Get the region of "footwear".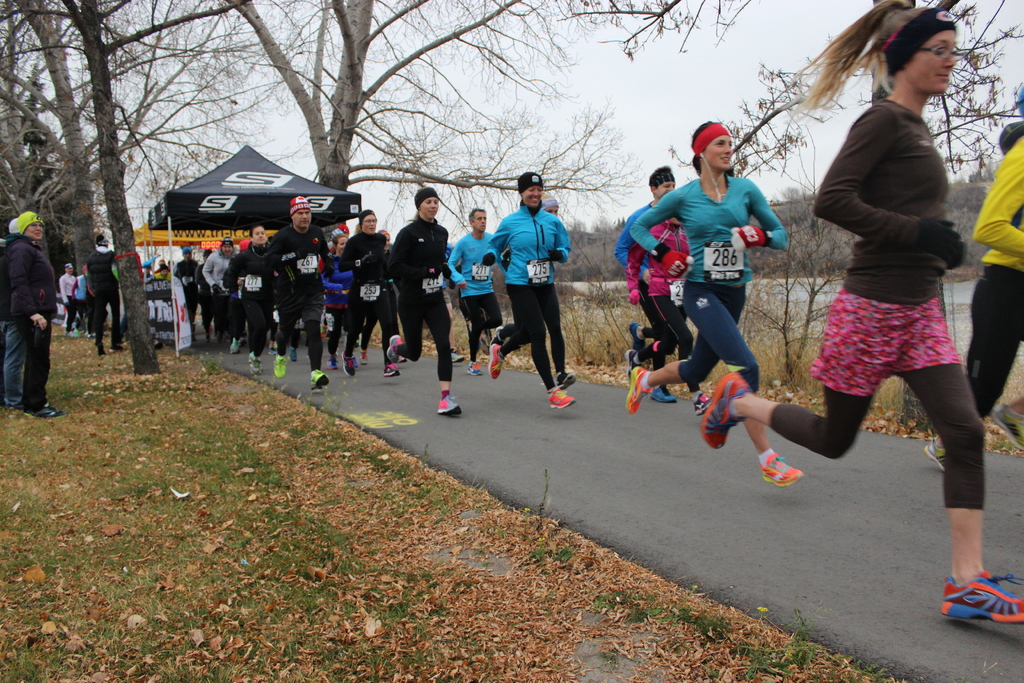
(left=247, top=353, right=264, bottom=375).
